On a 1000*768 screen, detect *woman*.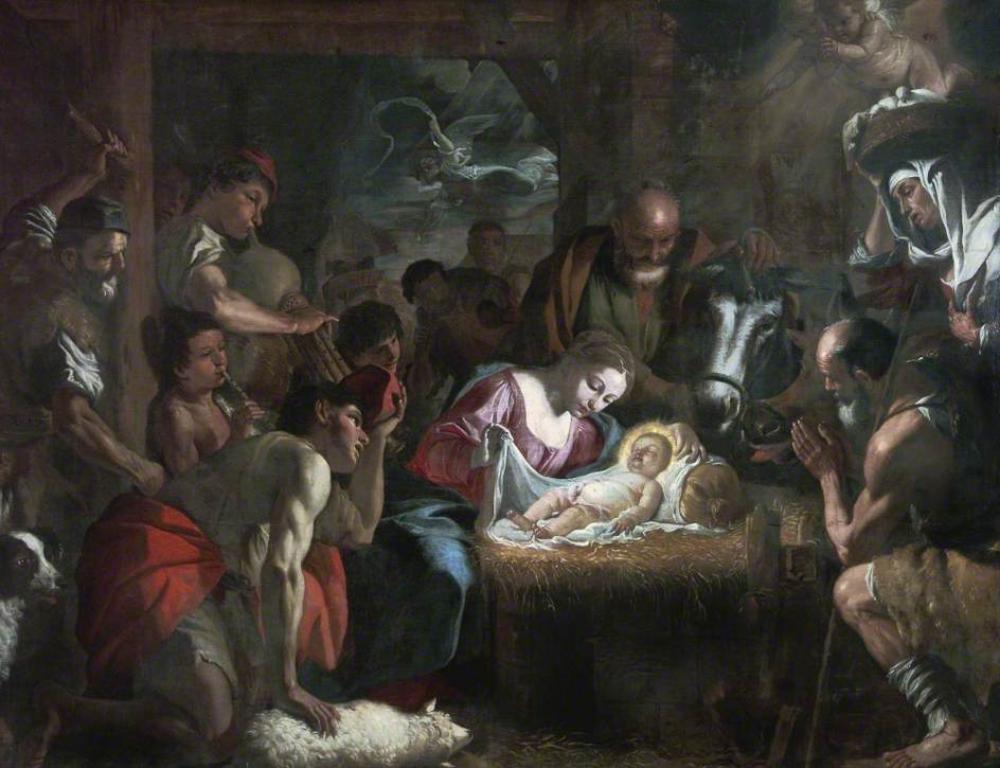
x1=153, y1=146, x2=339, y2=441.
